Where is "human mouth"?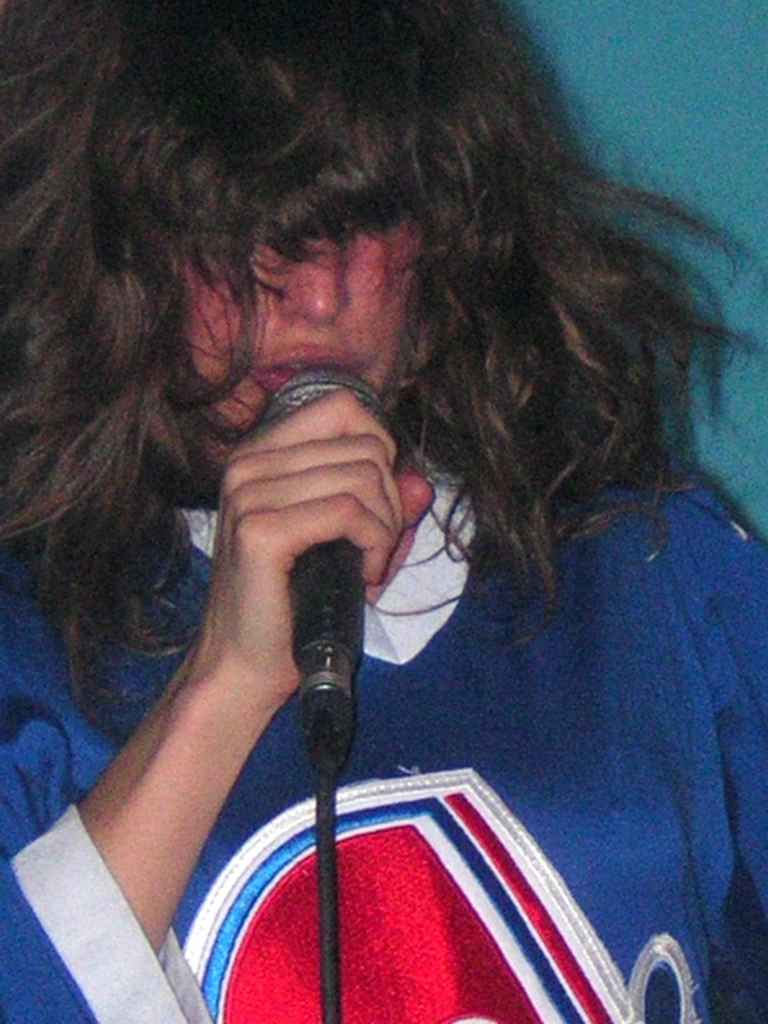
248, 342, 371, 397.
